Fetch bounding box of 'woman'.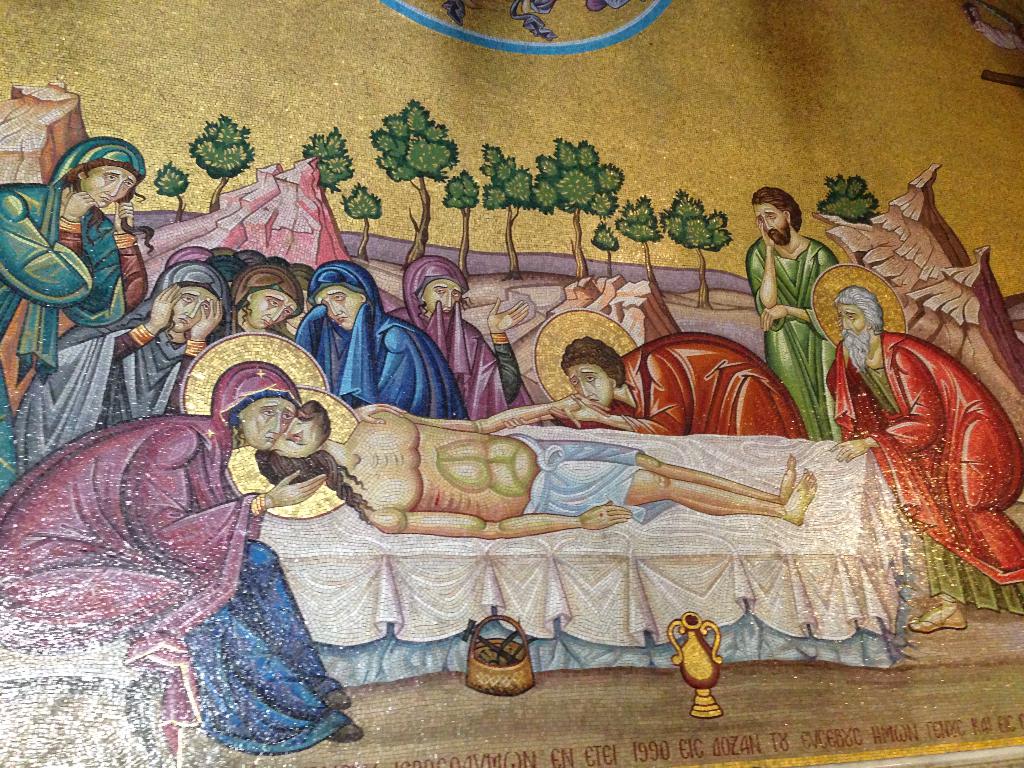
Bbox: 0:359:360:753.
